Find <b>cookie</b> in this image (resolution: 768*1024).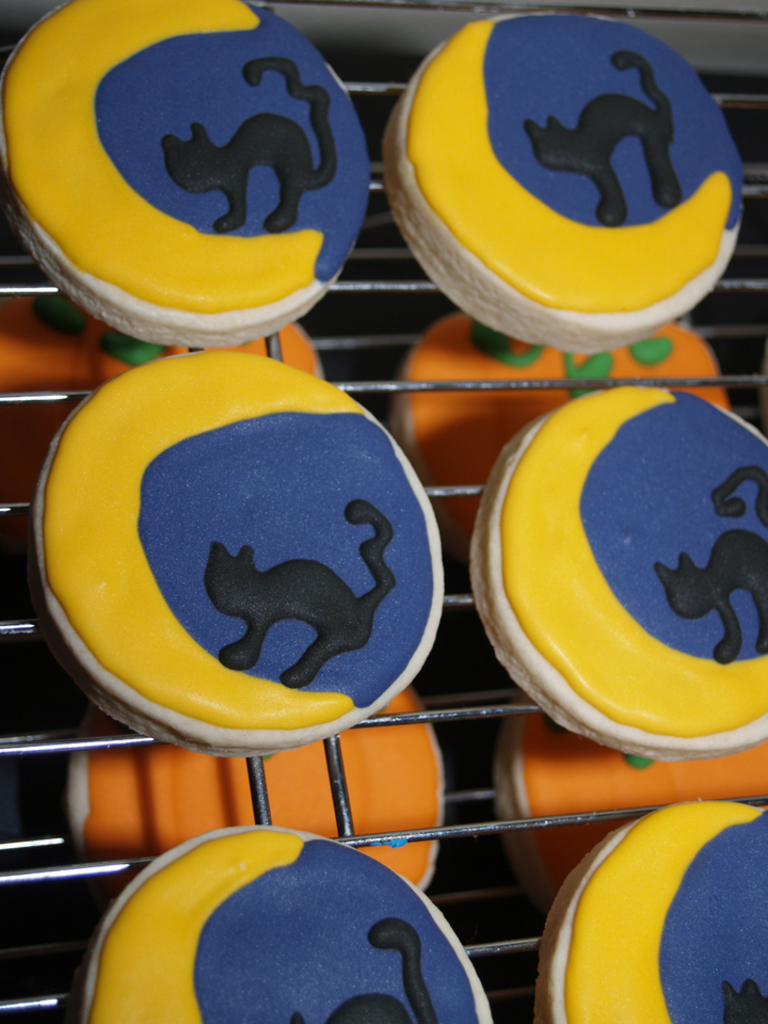
[81, 821, 494, 1023].
